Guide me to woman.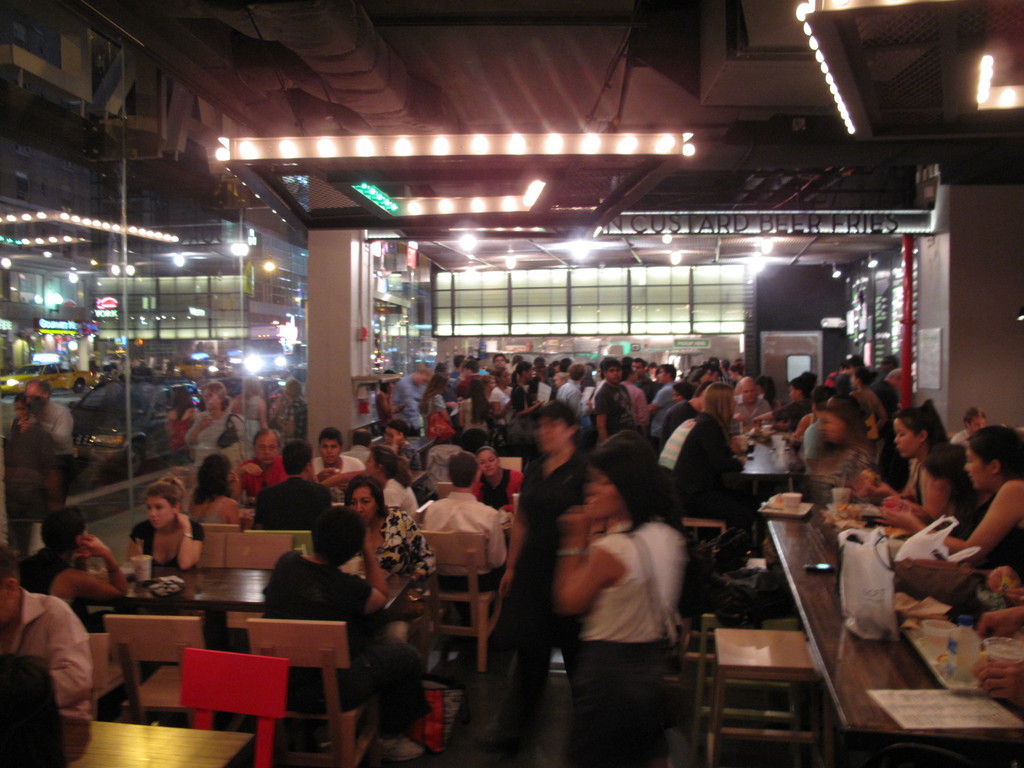
Guidance: bbox(258, 503, 392, 752).
